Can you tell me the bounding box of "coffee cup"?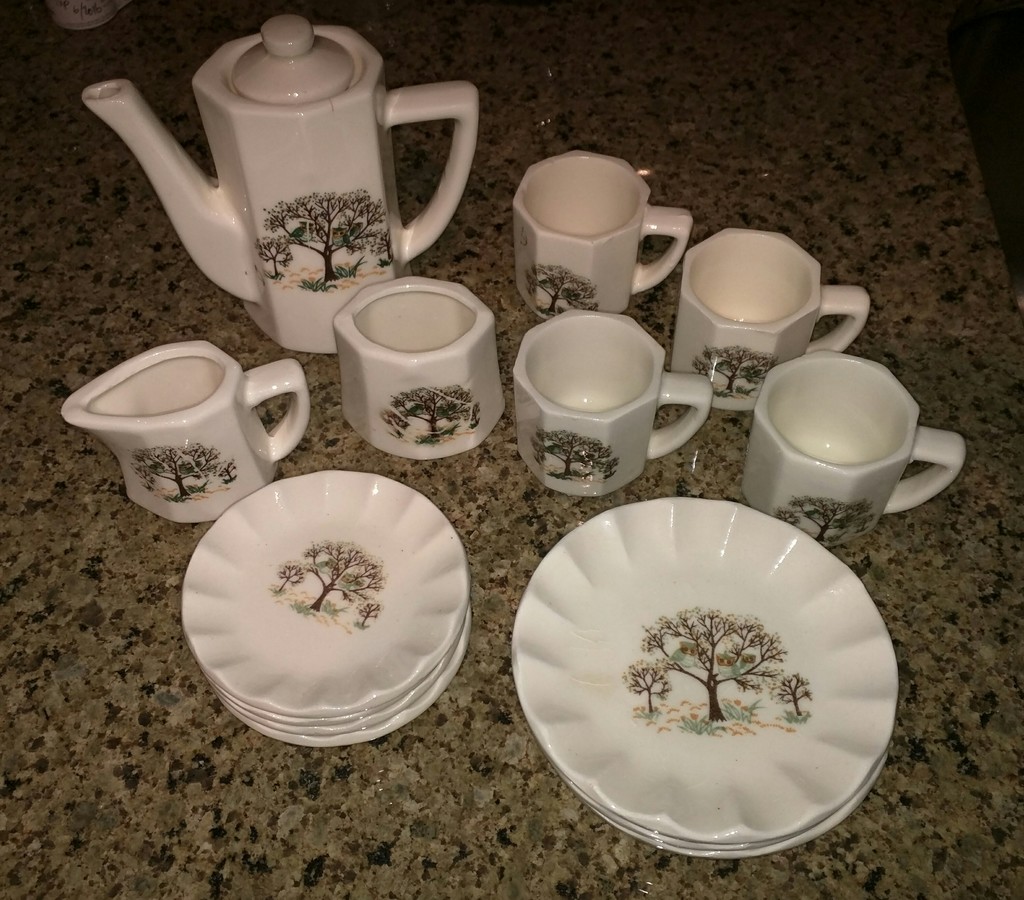
669 226 873 412.
